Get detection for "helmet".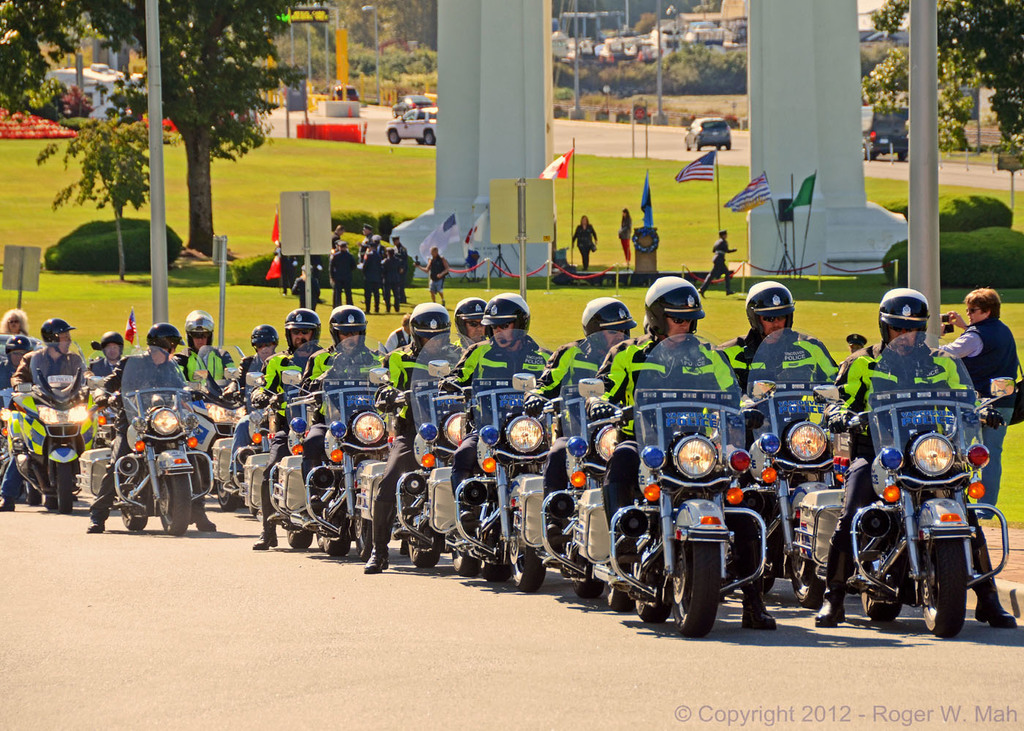
Detection: bbox(43, 316, 68, 359).
